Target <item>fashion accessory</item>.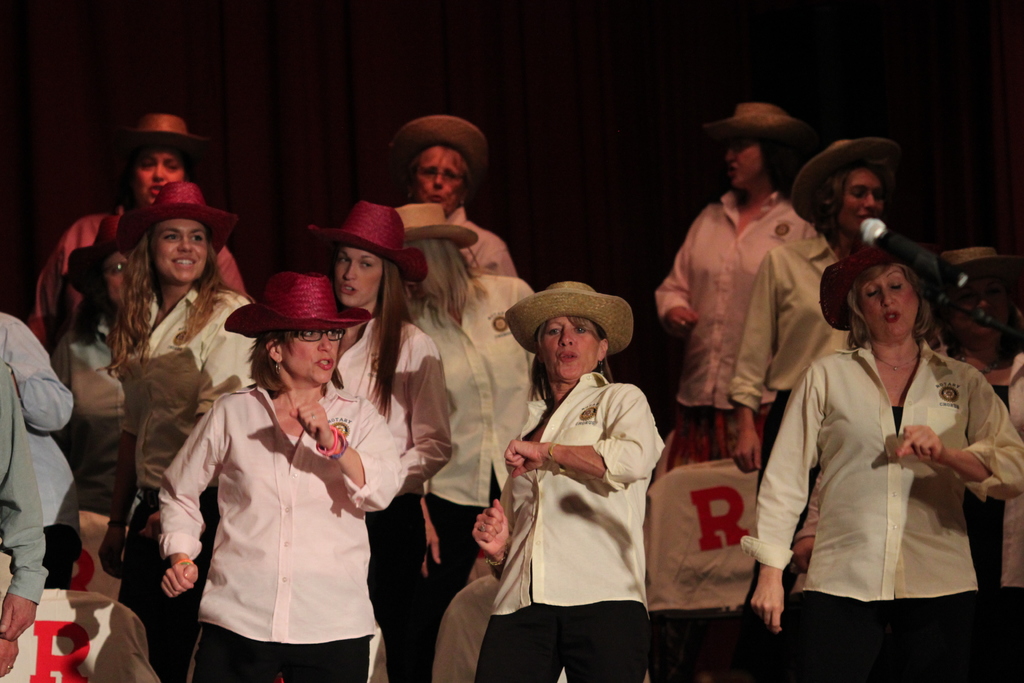
Target region: [403,204,476,252].
